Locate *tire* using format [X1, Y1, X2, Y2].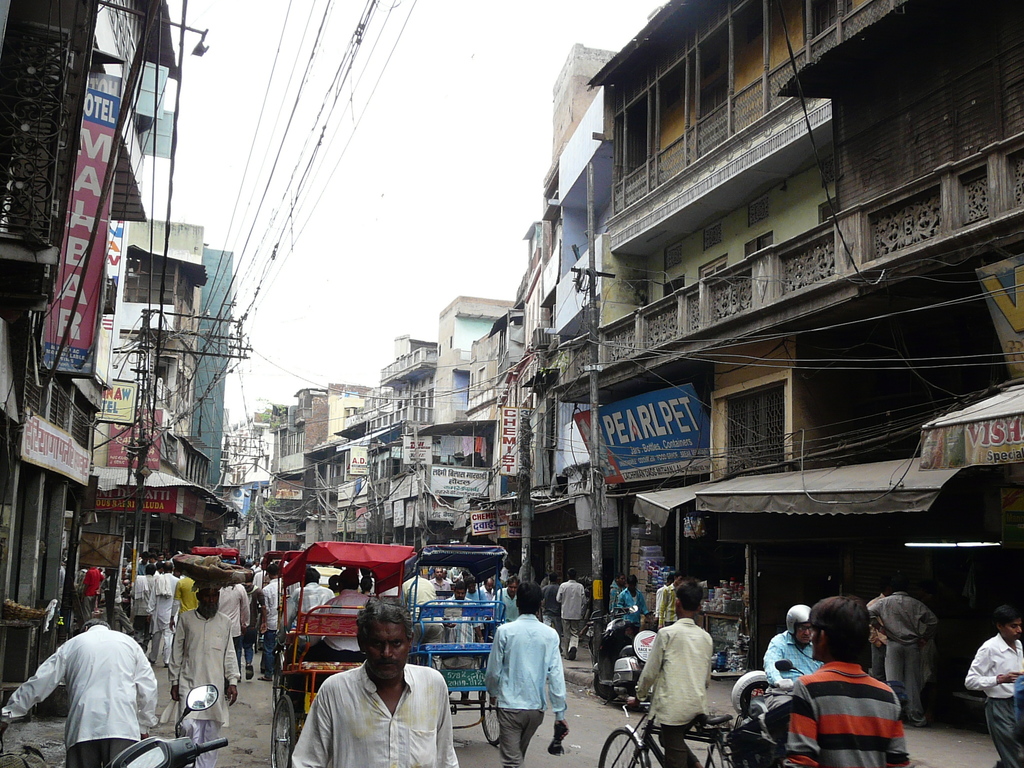
[634, 630, 658, 662].
